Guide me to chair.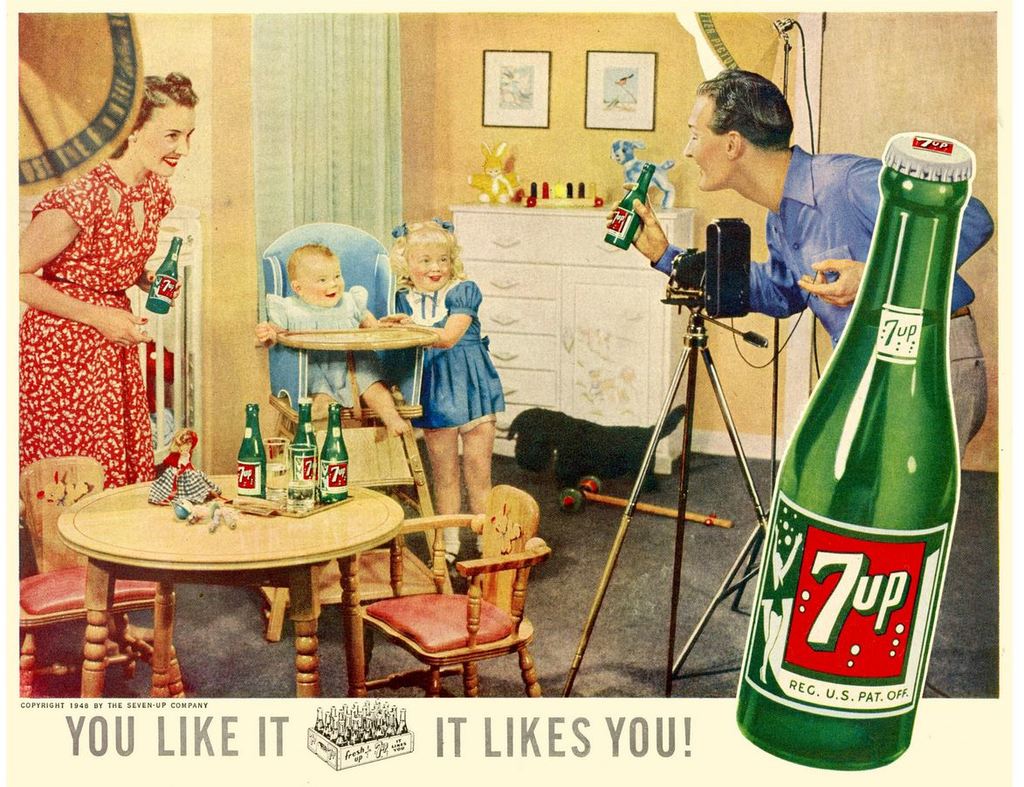
Guidance: crop(360, 524, 533, 692).
